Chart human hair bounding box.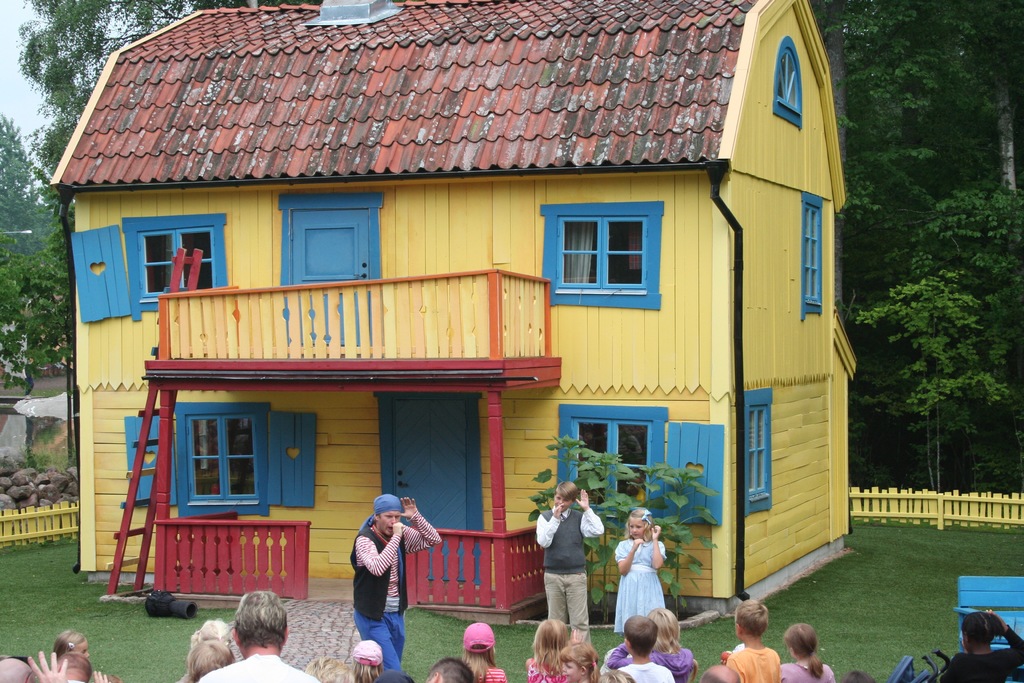
Charted: locate(189, 620, 230, 647).
